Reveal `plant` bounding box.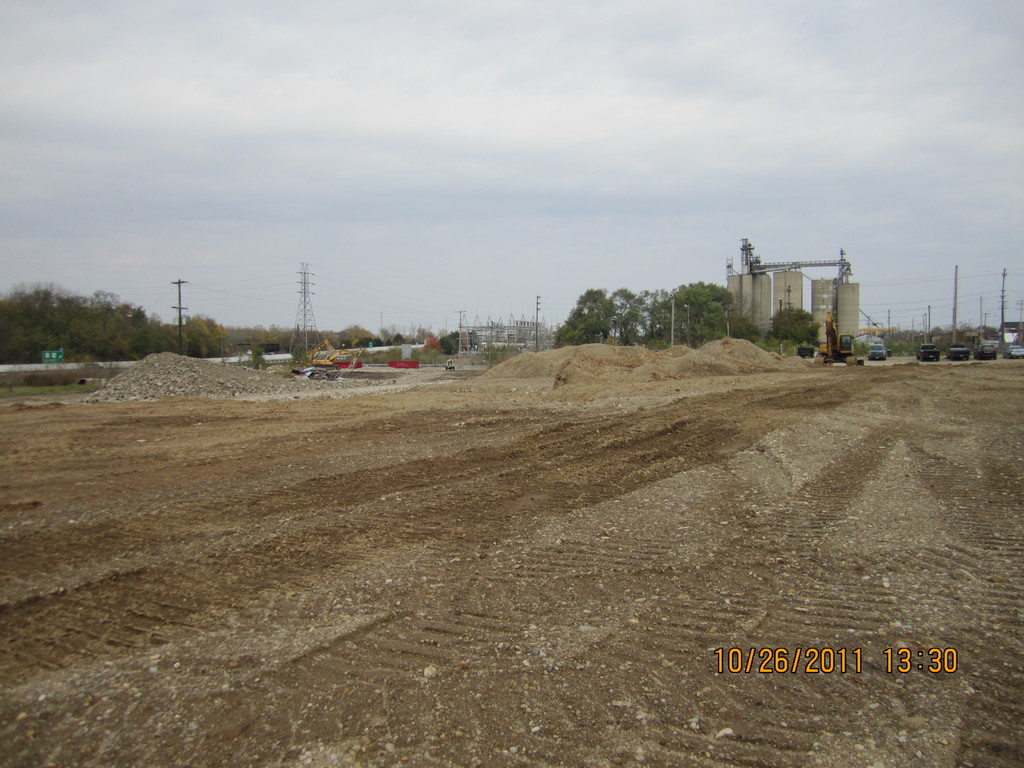
Revealed: 237 339 268 372.
